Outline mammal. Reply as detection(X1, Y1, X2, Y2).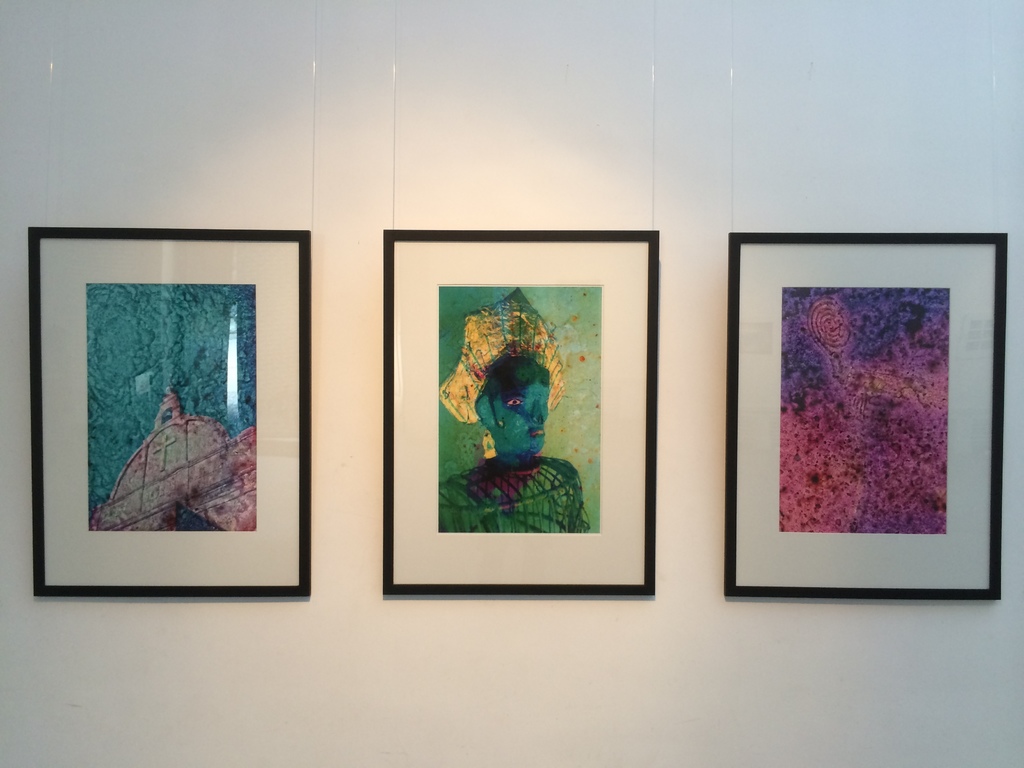
detection(418, 275, 611, 539).
